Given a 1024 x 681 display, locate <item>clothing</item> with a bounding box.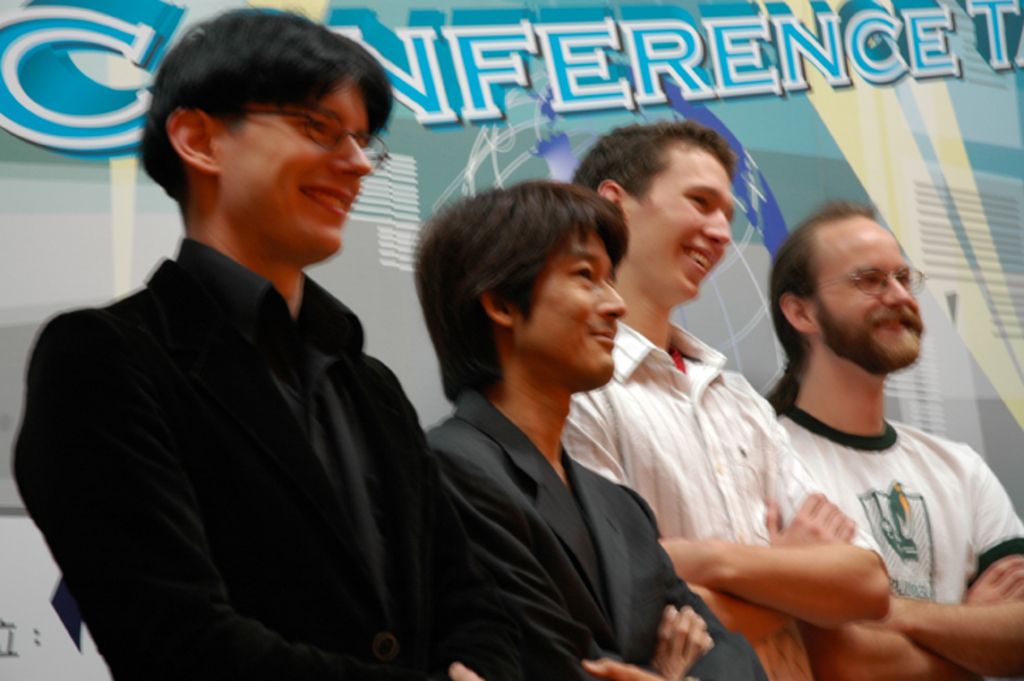
Located: {"x1": 560, "y1": 323, "x2": 882, "y2": 680}.
